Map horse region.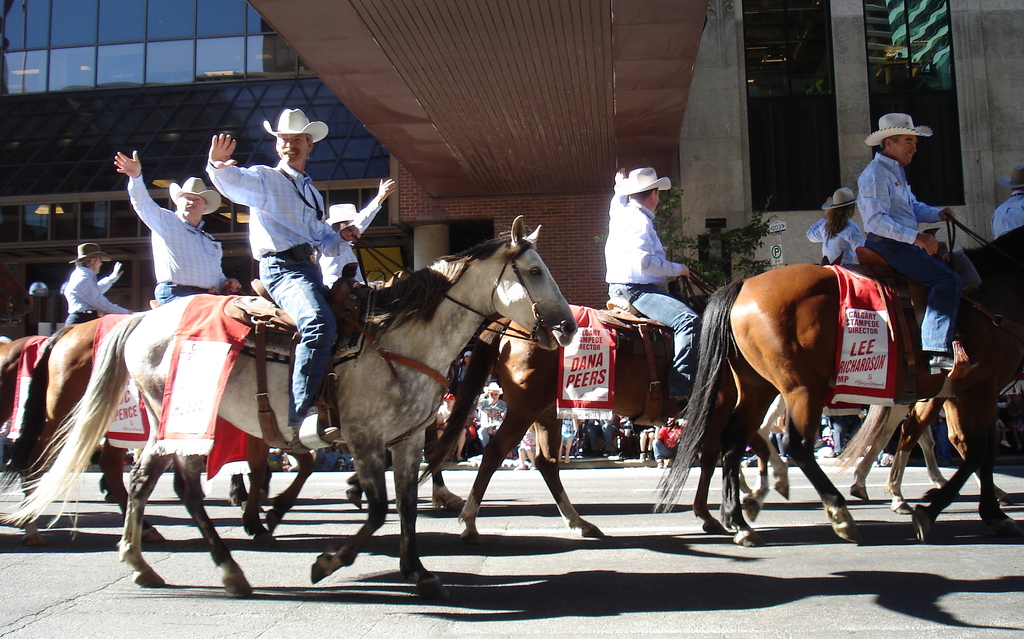
Mapped to [x1=425, y1=295, x2=792, y2=548].
